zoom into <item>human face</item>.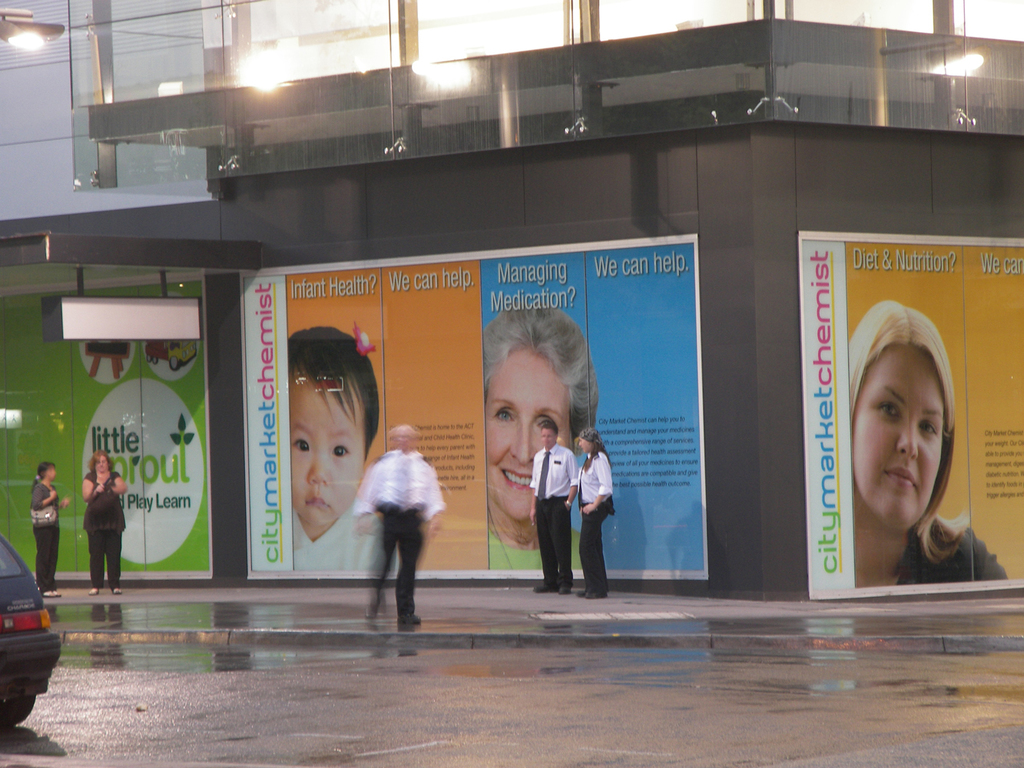
Zoom target: pyautogui.locateOnScreen(287, 372, 373, 528).
